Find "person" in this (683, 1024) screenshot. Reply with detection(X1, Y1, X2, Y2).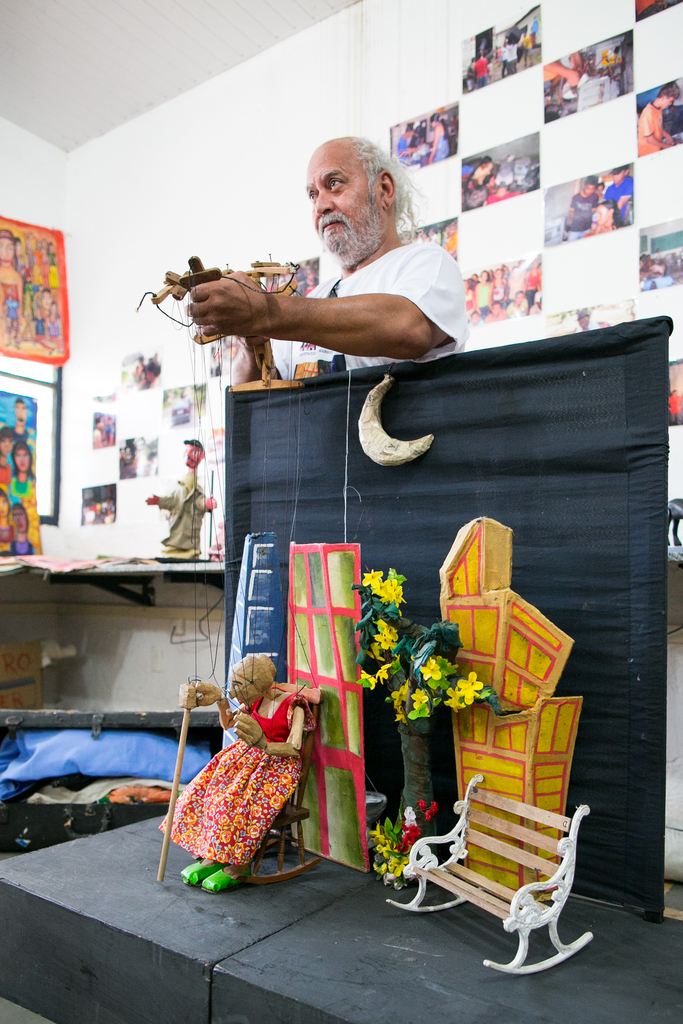
detection(181, 626, 314, 884).
